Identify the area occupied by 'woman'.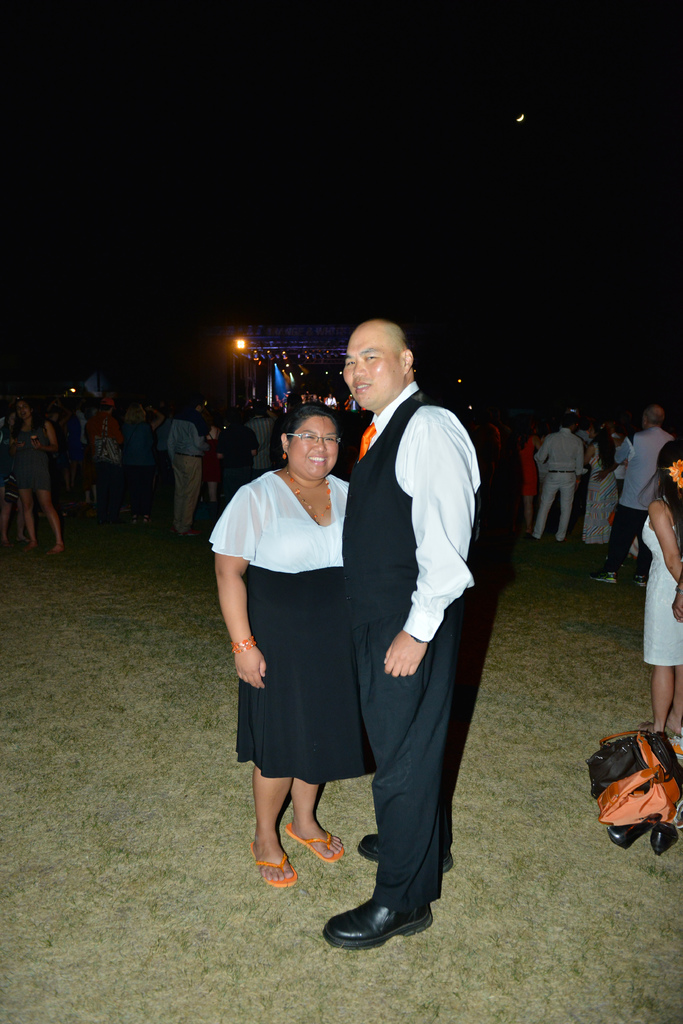
Area: 644,438,682,737.
